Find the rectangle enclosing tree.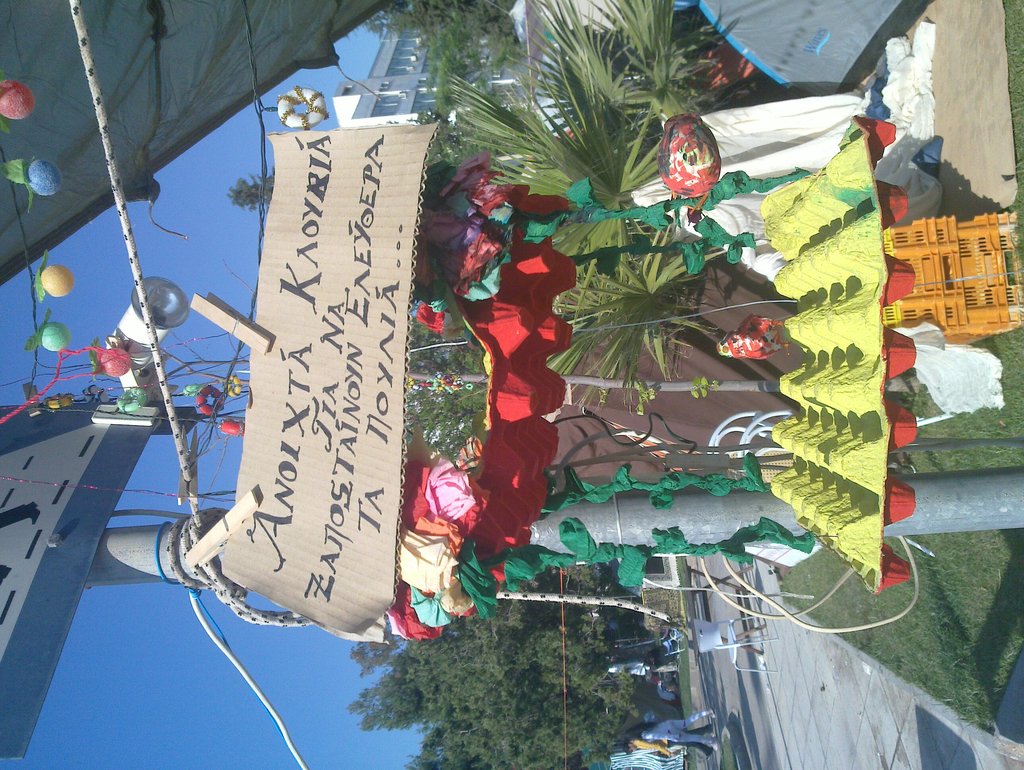
box(291, 562, 783, 742).
